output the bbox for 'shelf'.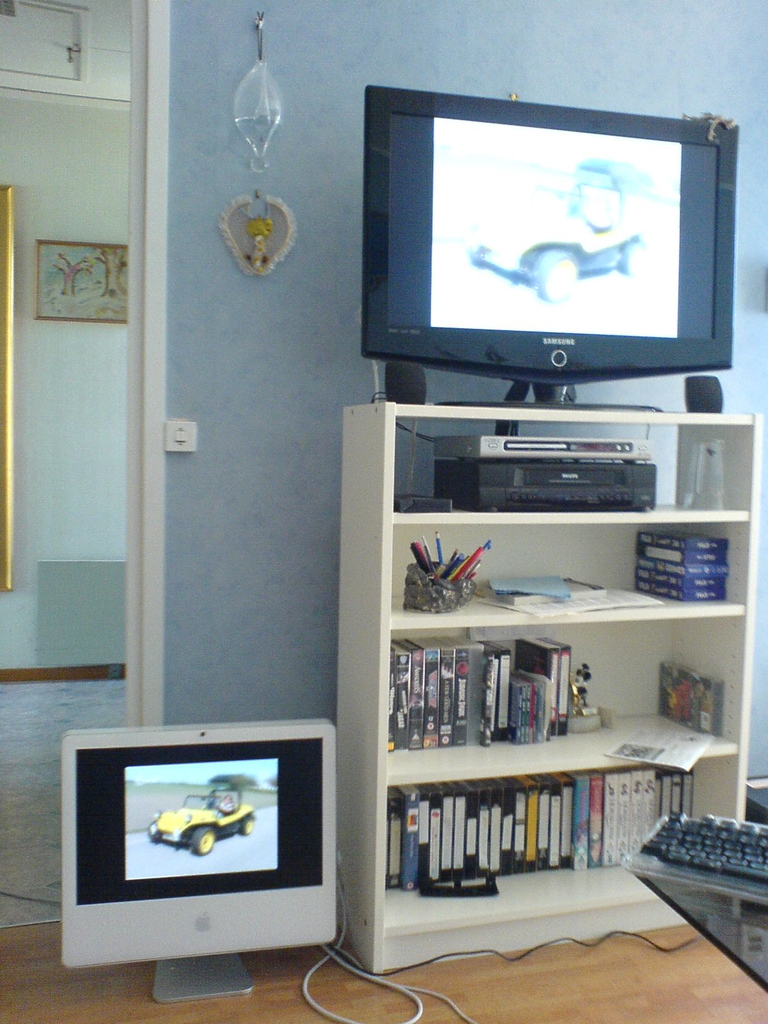
[x1=337, y1=387, x2=757, y2=525].
